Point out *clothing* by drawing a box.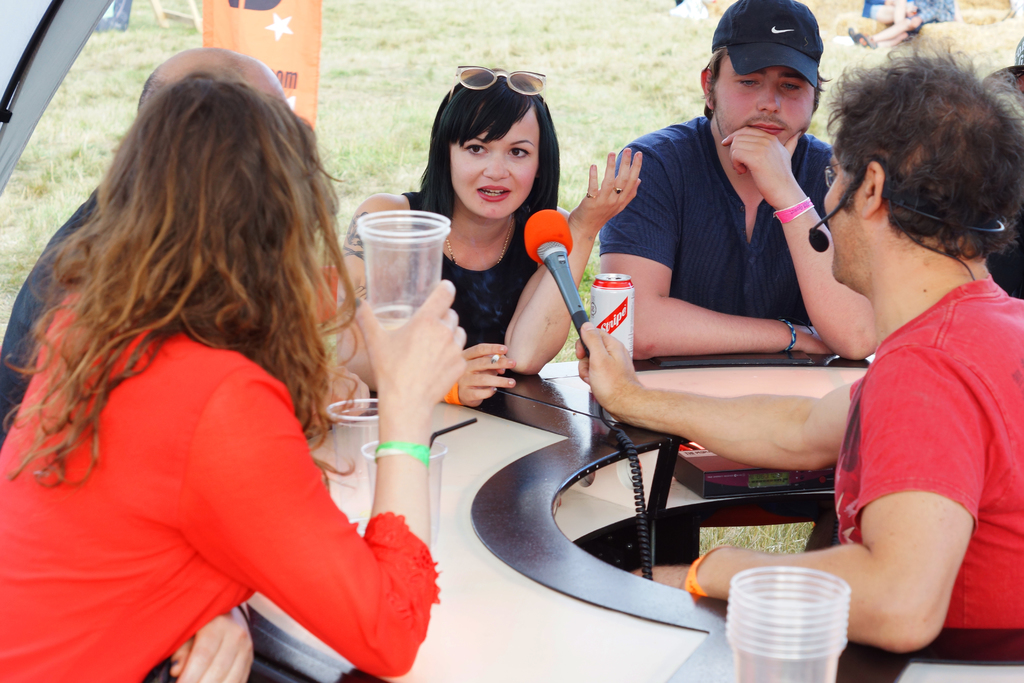
[left=599, top=104, right=831, bottom=322].
